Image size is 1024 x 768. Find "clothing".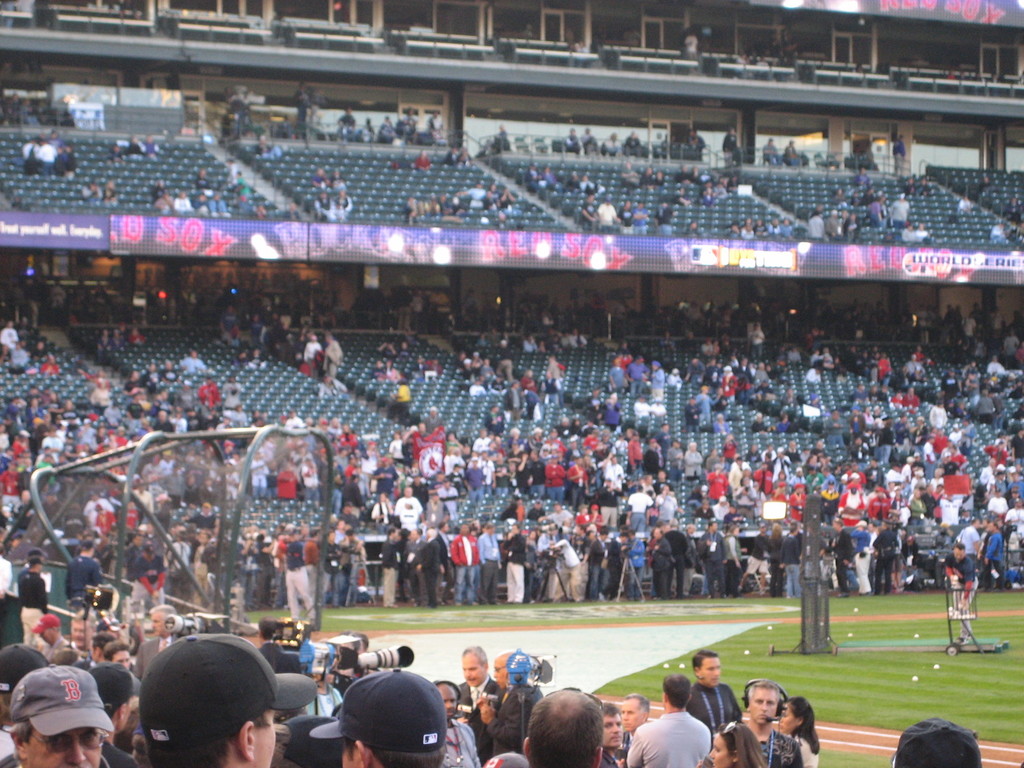
pyautogui.locateOnScreen(443, 454, 468, 487).
